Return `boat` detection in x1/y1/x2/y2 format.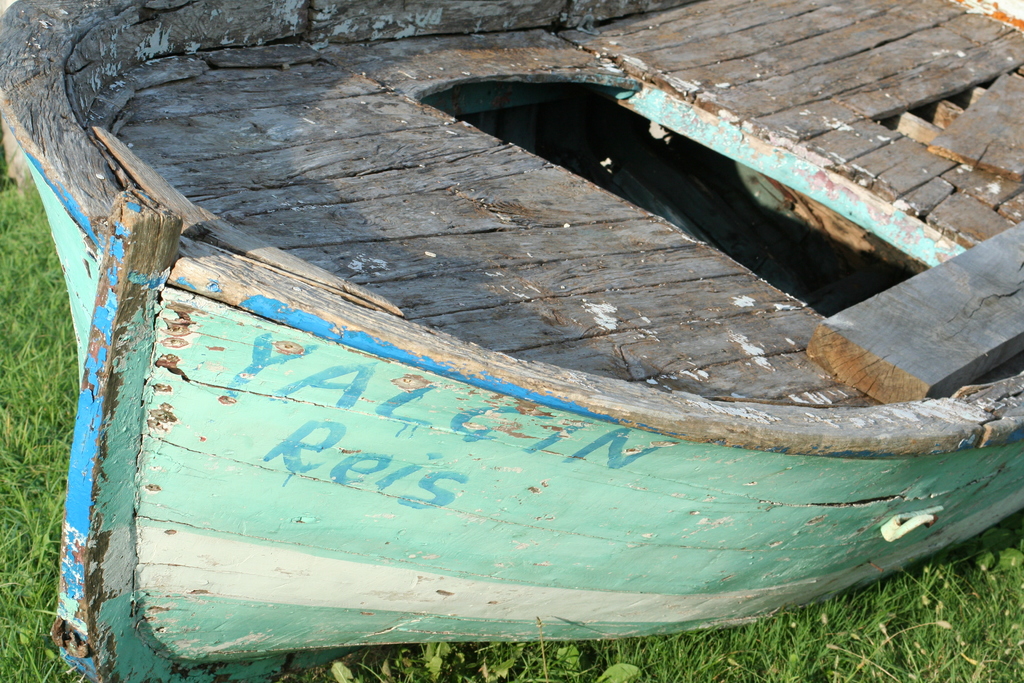
52/4/967/623.
